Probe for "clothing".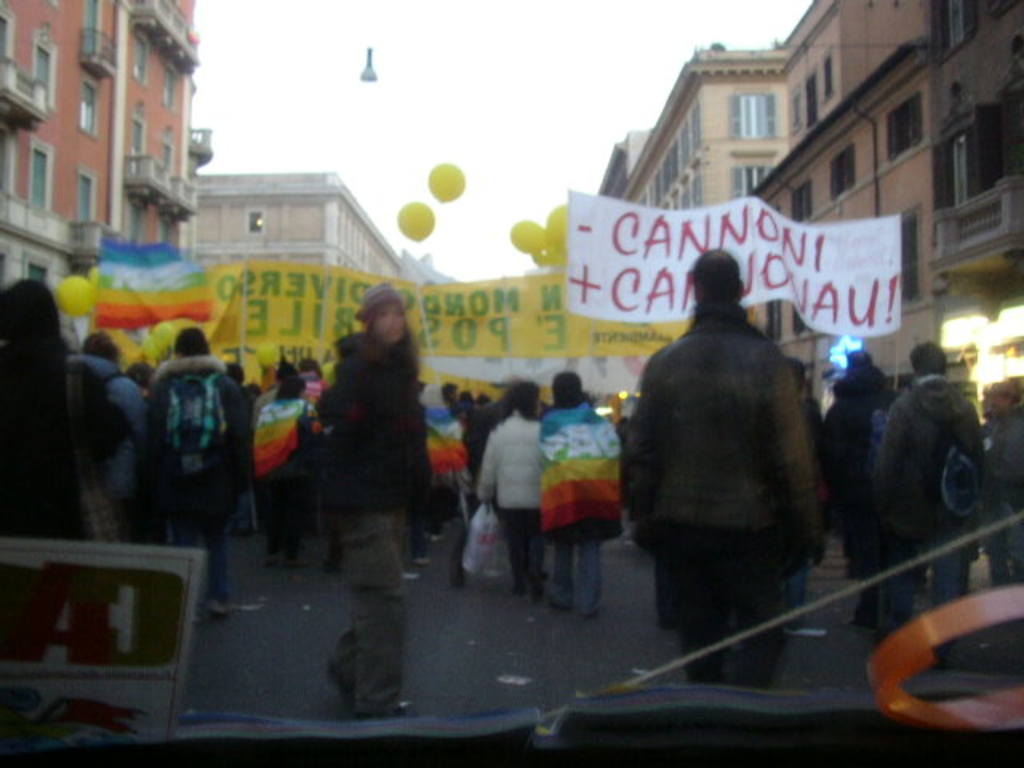
Probe result: box=[469, 403, 542, 589].
